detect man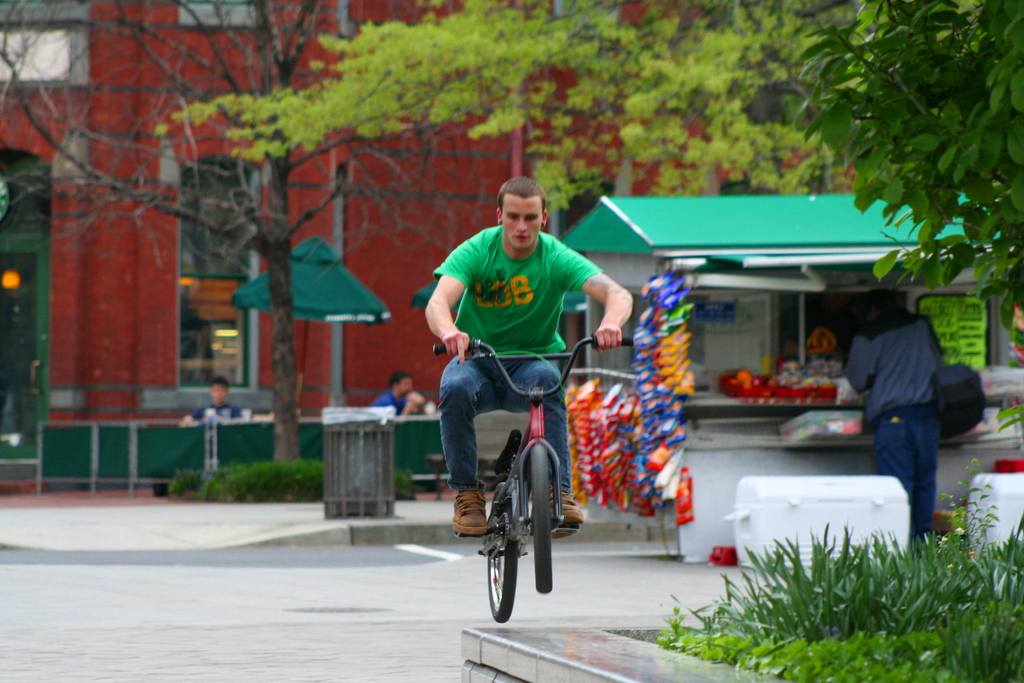
box(368, 370, 422, 414)
